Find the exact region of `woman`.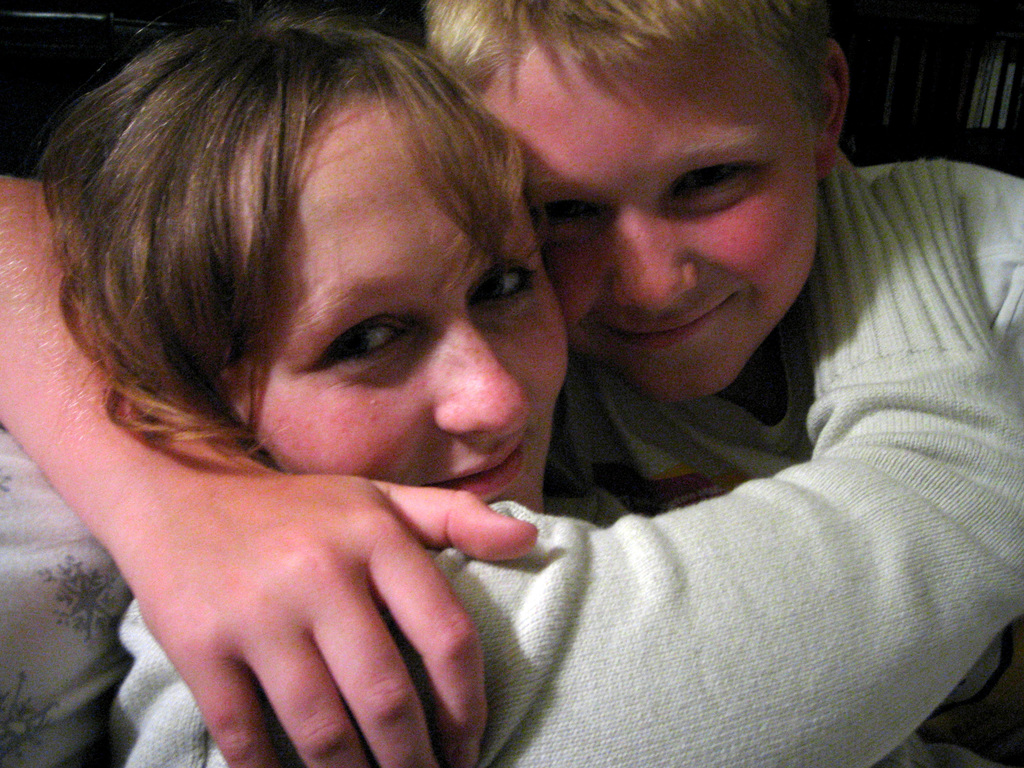
Exact region: bbox=[26, 1, 1023, 767].
